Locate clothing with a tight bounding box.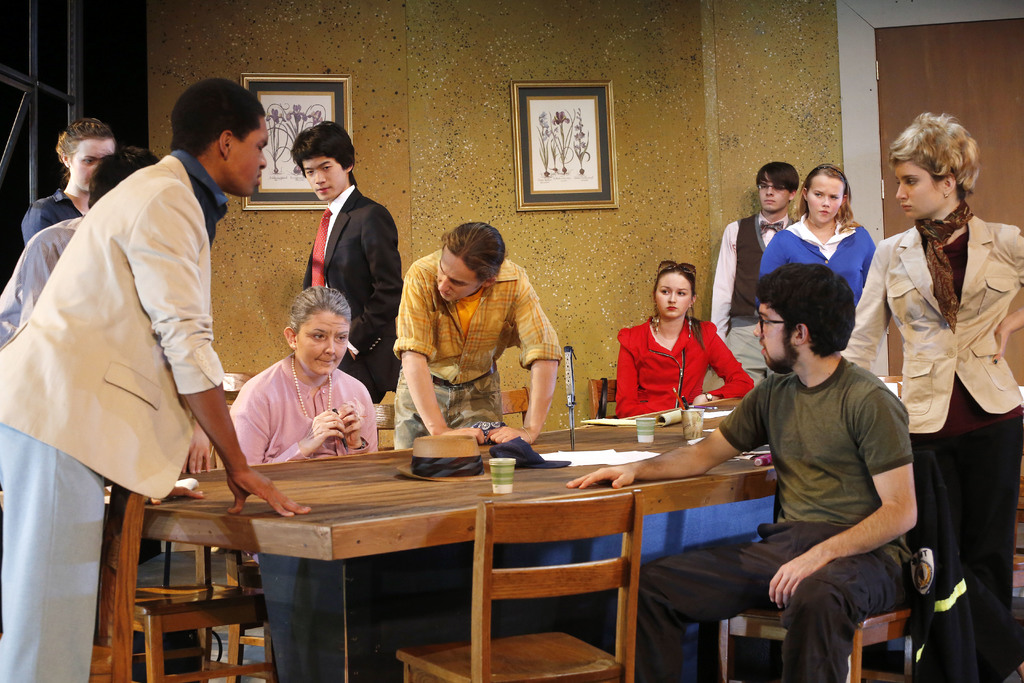
bbox(756, 208, 877, 315).
